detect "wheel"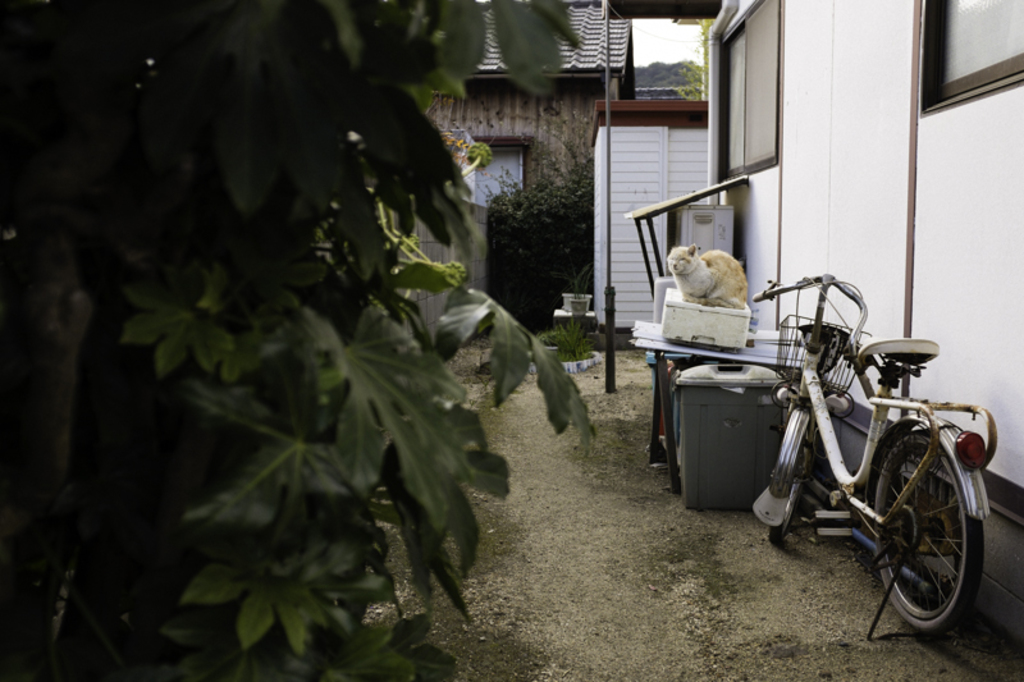
(x1=870, y1=445, x2=991, y2=635)
